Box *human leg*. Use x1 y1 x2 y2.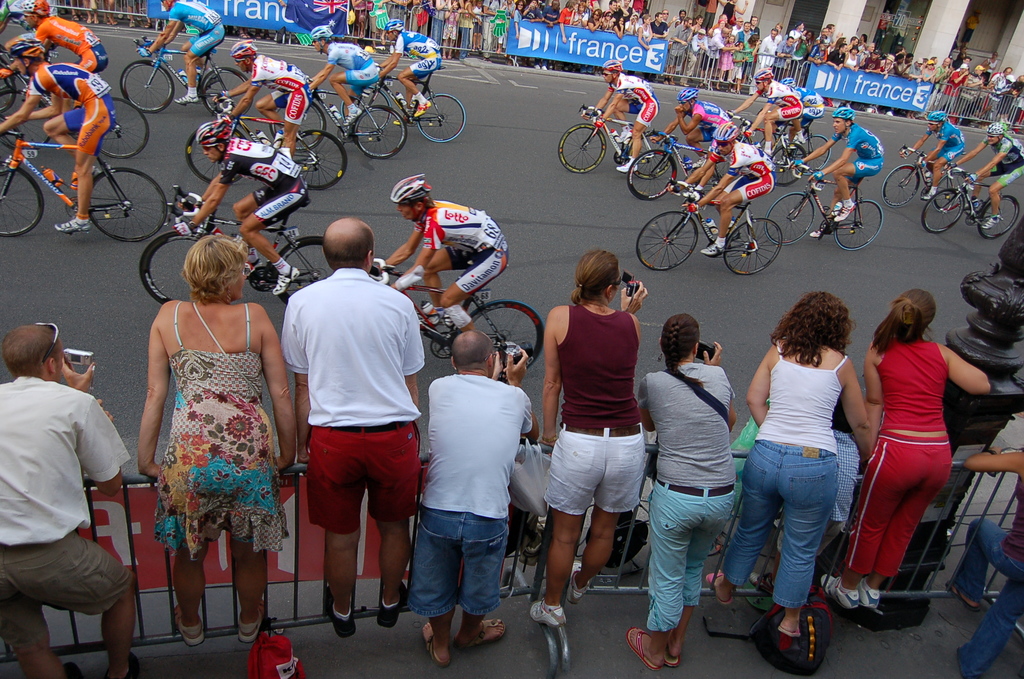
46 105 82 158.
